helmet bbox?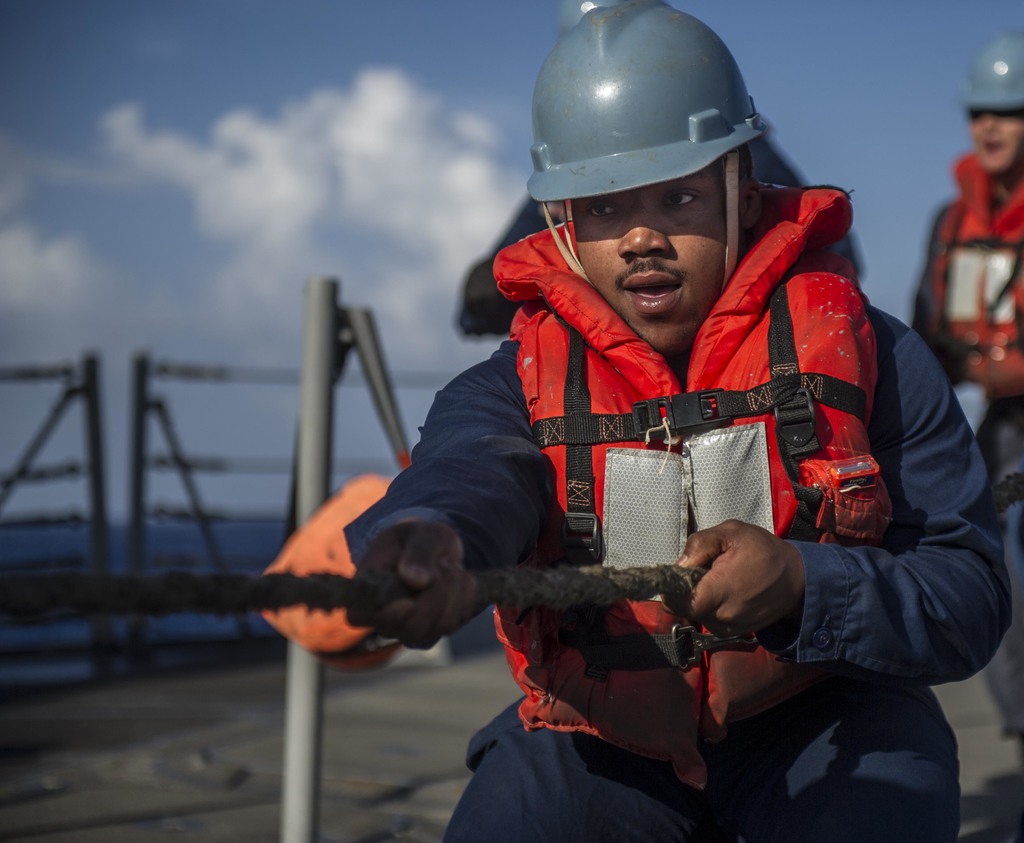
<box>954,35,1023,170</box>
